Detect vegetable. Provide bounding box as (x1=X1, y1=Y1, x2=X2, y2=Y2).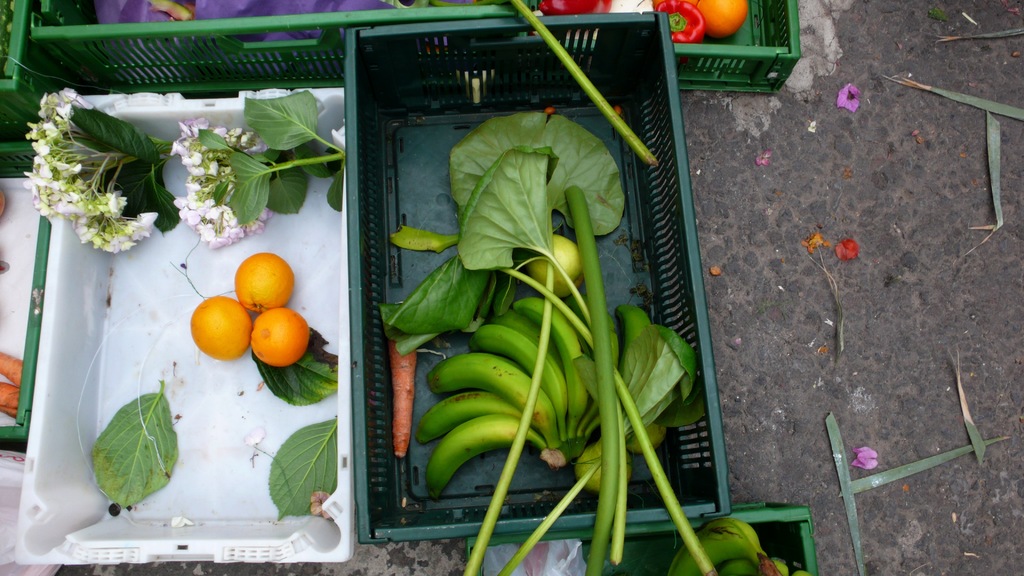
(x1=538, y1=0, x2=597, y2=16).
